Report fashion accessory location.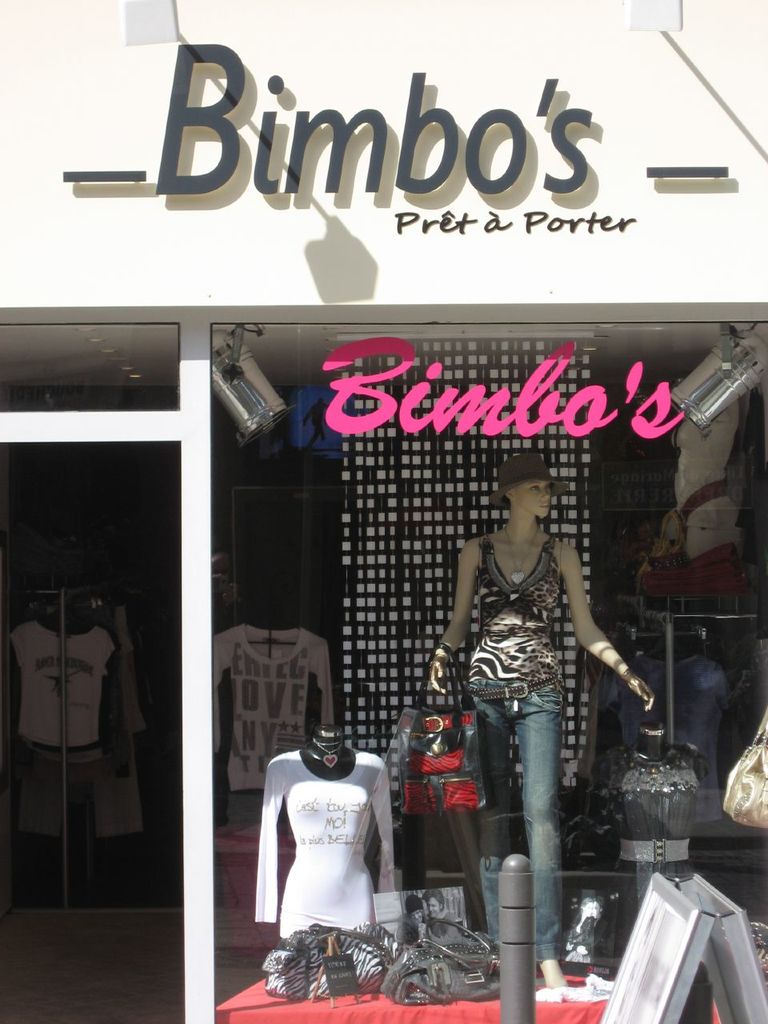
Report: select_region(489, 531, 549, 584).
